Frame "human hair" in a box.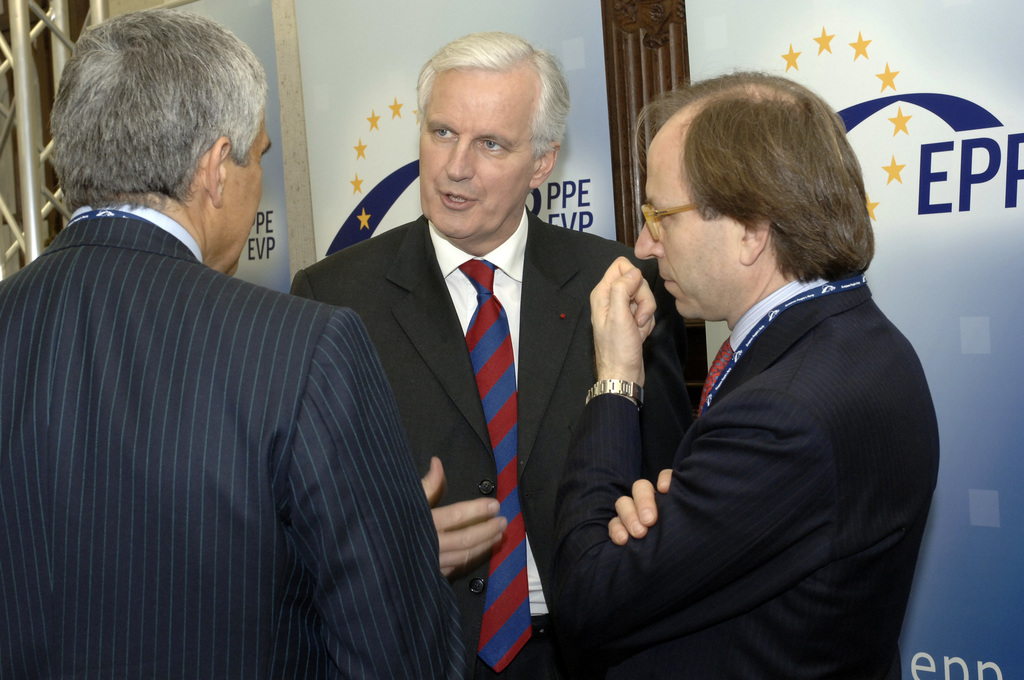
413,29,572,161.
